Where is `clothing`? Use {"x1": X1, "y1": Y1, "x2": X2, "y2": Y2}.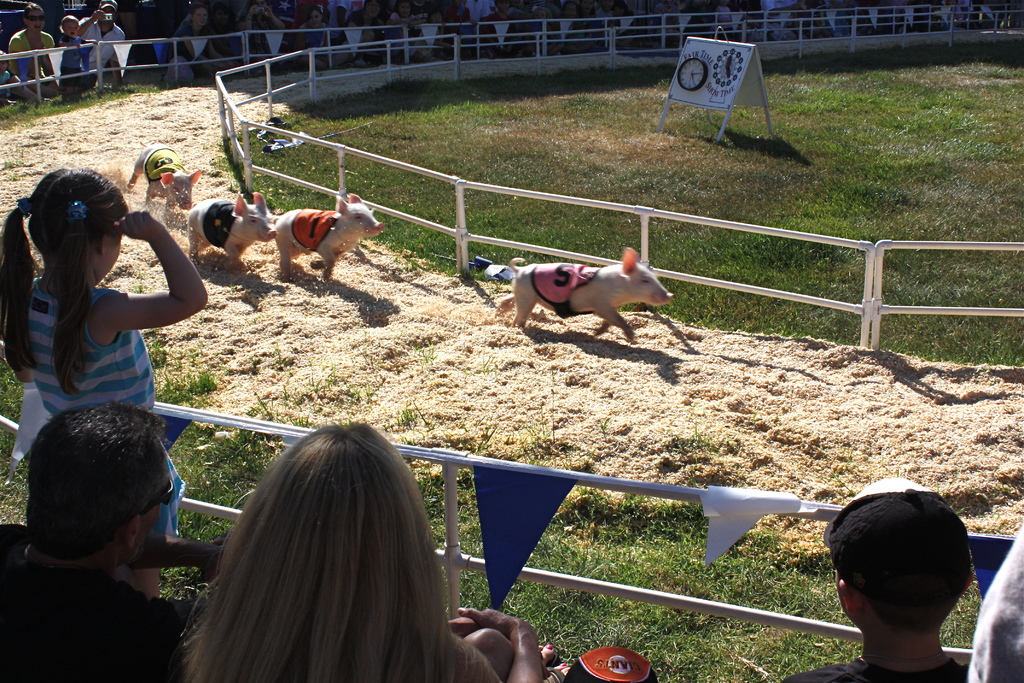
{"x1": 24, "y1": 276, "x2": 190, "y2": 536}.
